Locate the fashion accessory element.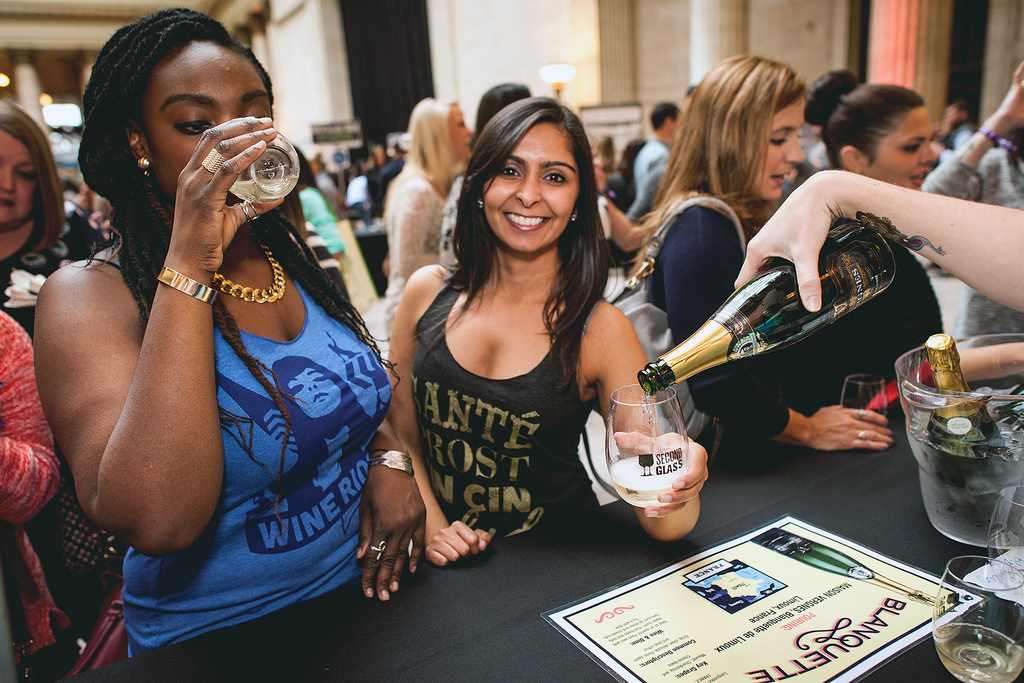
Element bbox: 859,413,865,416.
